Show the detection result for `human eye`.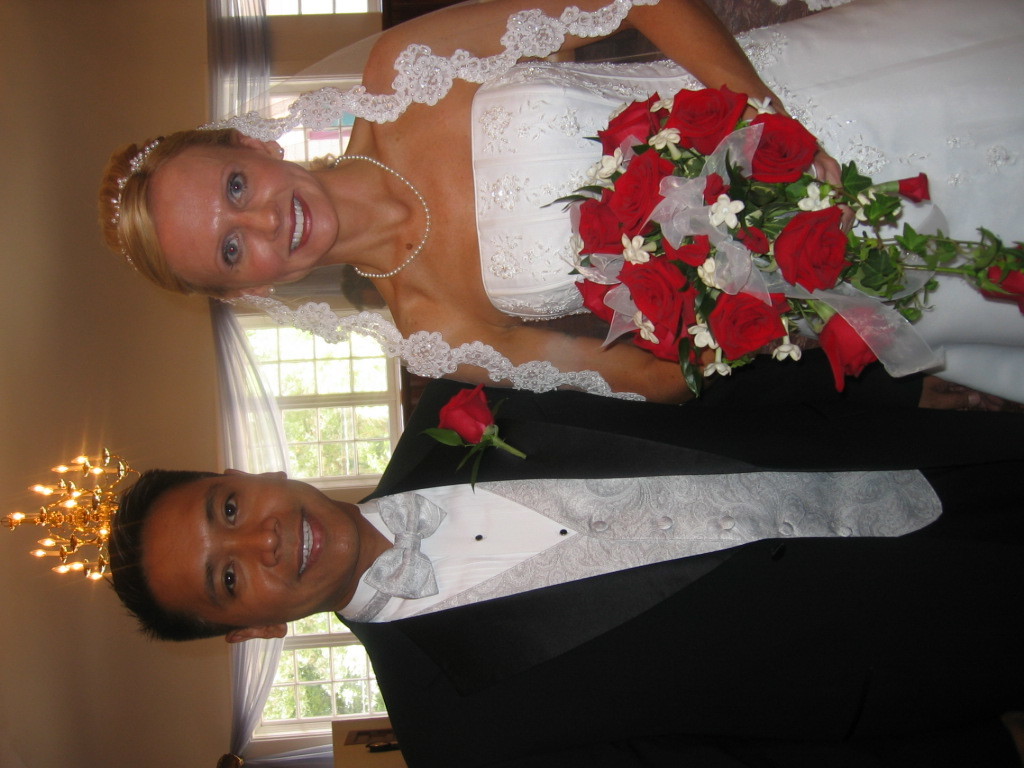
<box>215,557,243,604</box>.
